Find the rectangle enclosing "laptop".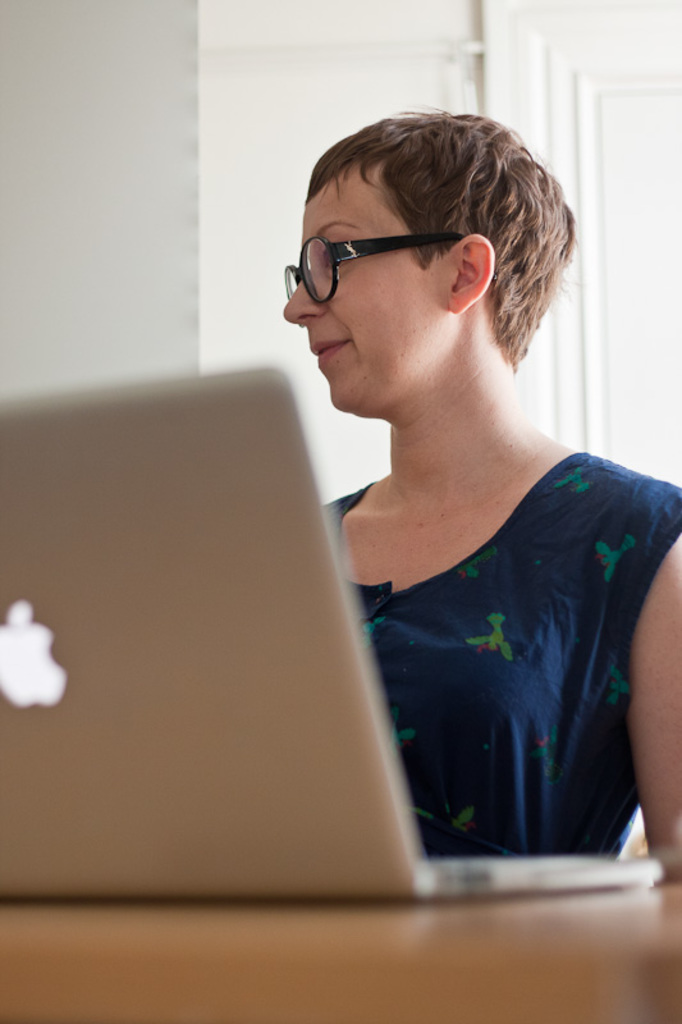
box=[0, 360, 662, 900].
